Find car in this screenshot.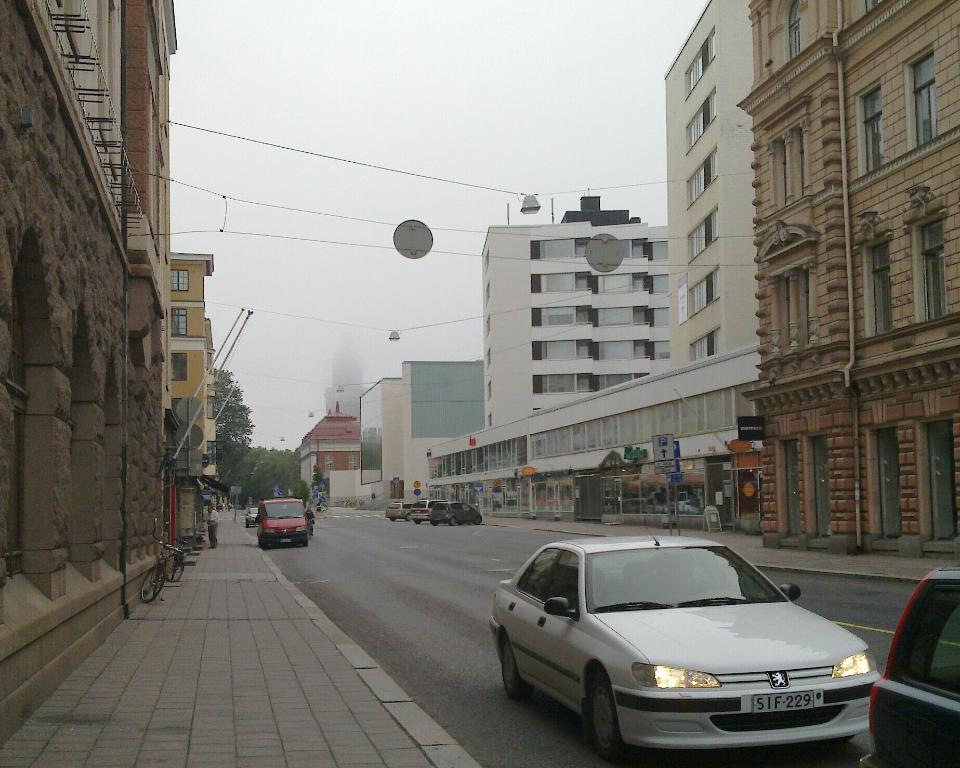
The bounding box for car is (490, 524, 881, 767).
